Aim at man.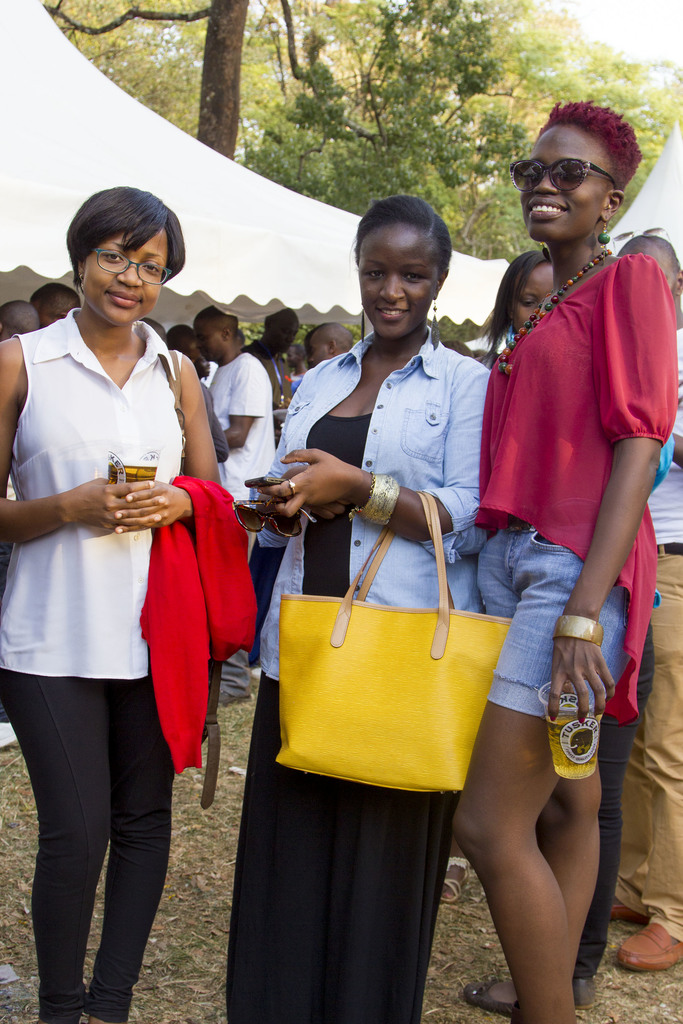
Aimed at region(28, 281, 84, 328).
